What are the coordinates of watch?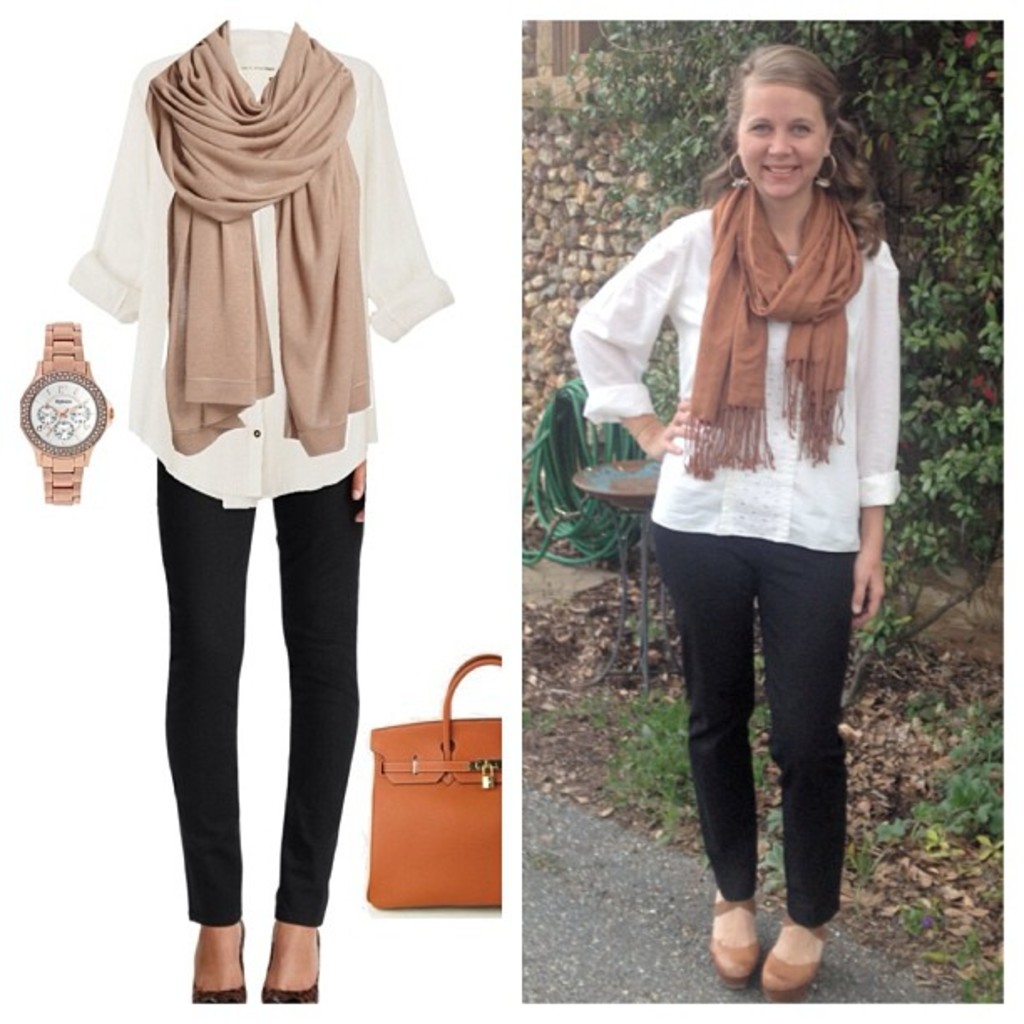
detection(7, 311, 127, 495).
